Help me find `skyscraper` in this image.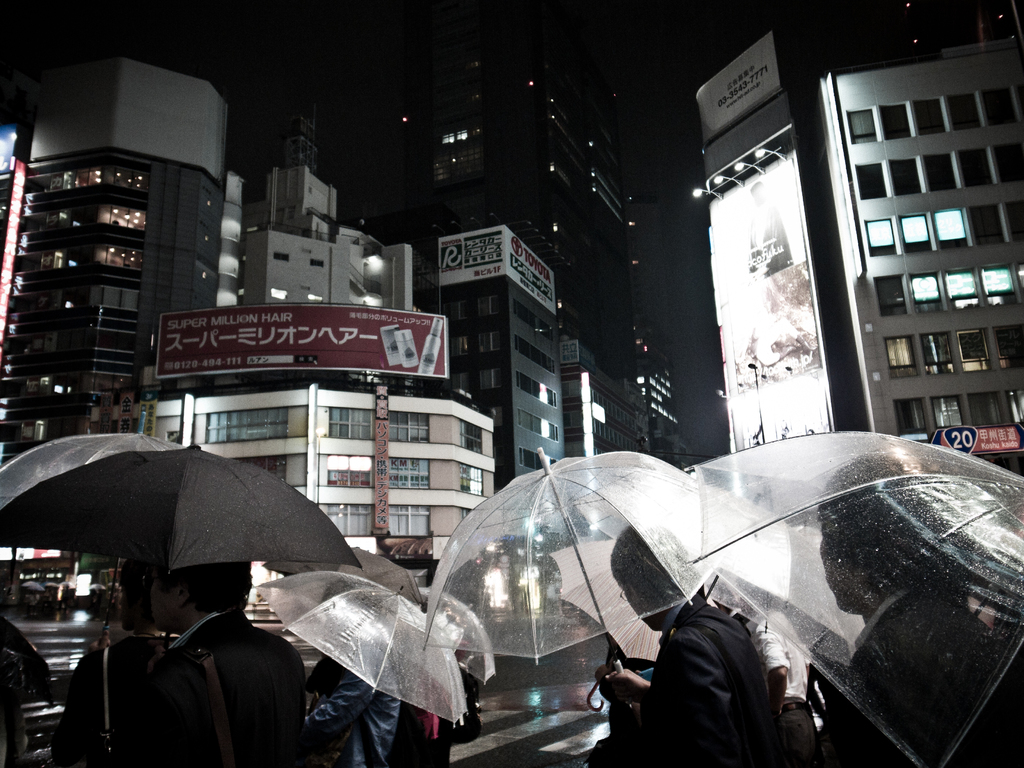
Found it: Rect(817, 19, 1023, 506).
